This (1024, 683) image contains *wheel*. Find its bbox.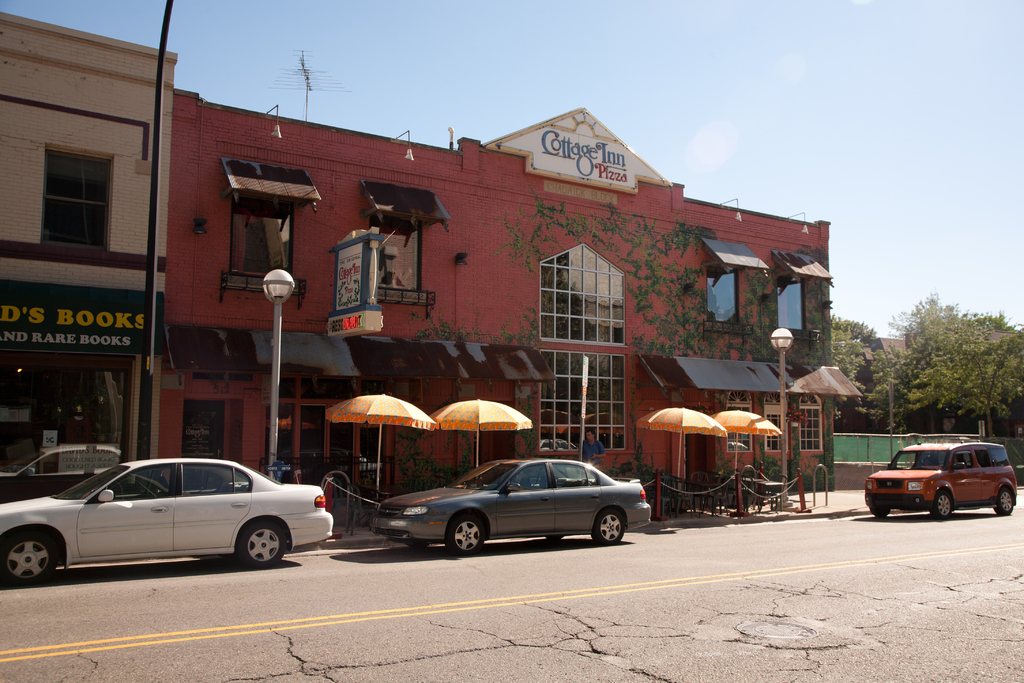
445,514,486,557.
